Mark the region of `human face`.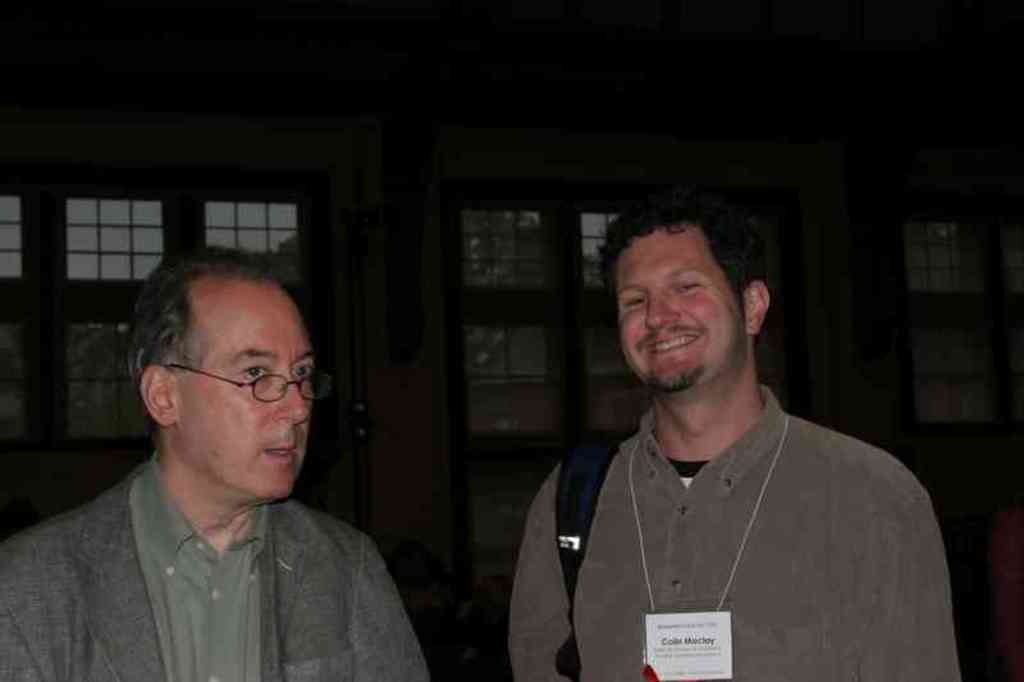
Region: select_region(622, 229, 750, 398).
